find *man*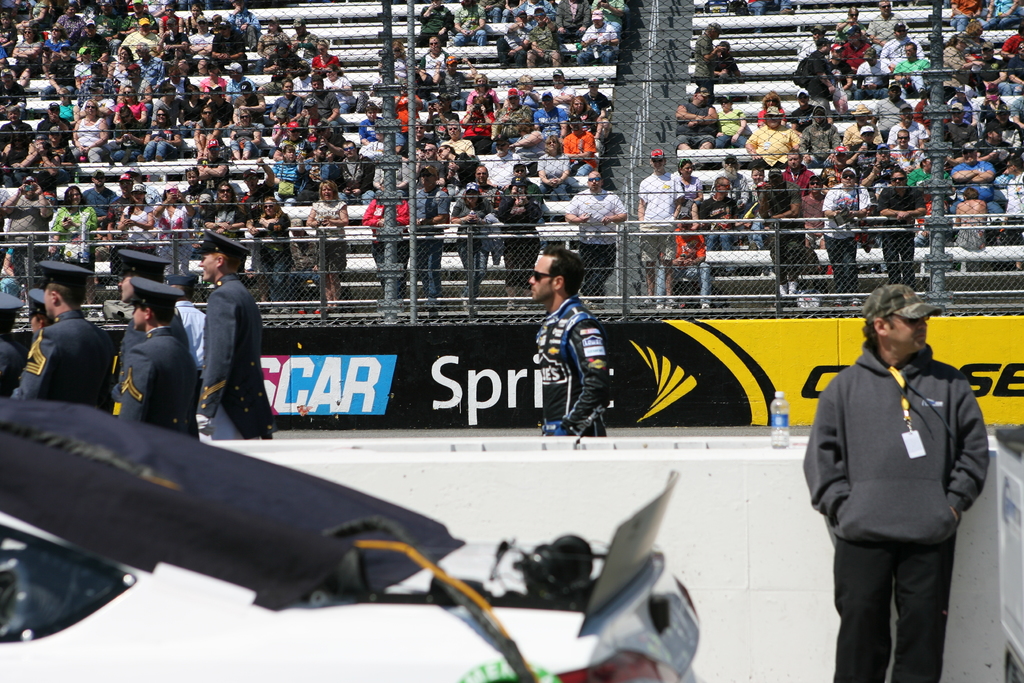
region(991, 111, 1022, 151)
